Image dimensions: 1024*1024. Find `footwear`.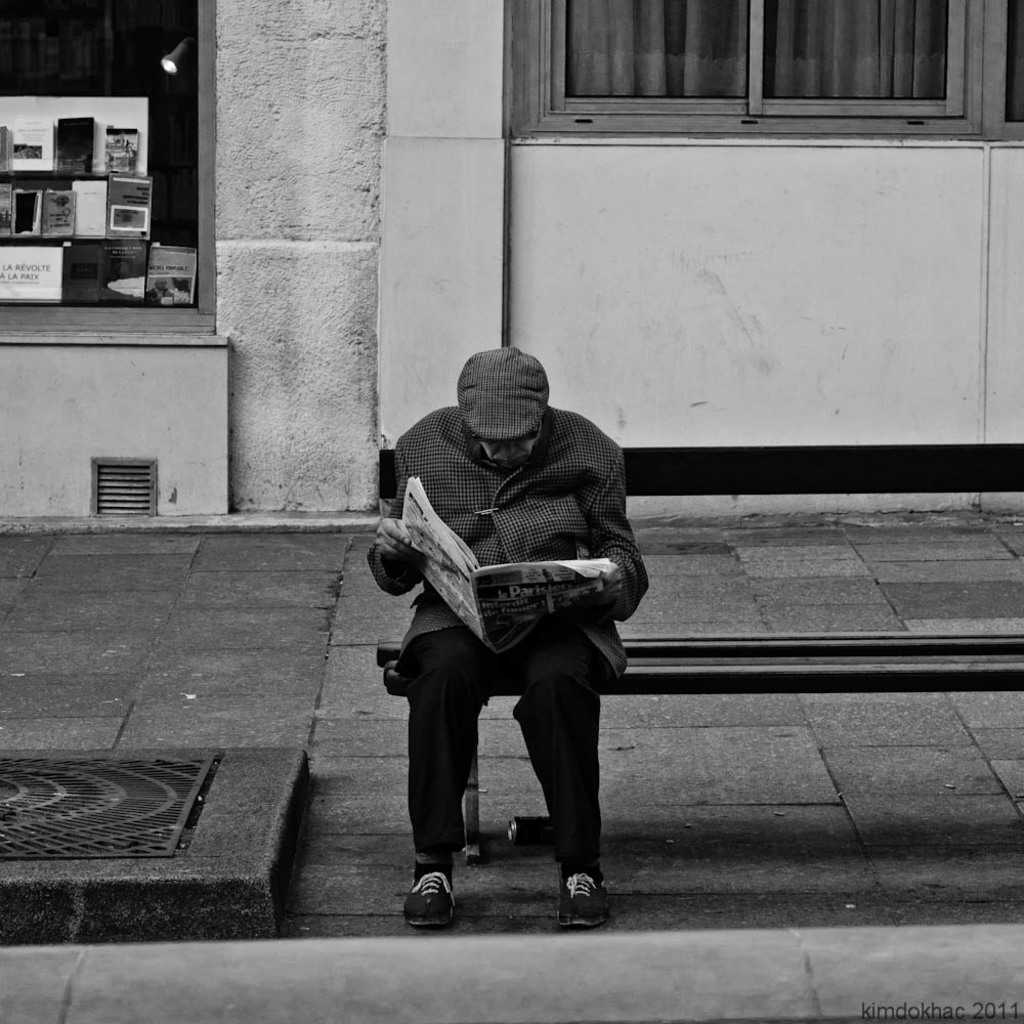
[left=402, top=856, right=457, bottom=928].
